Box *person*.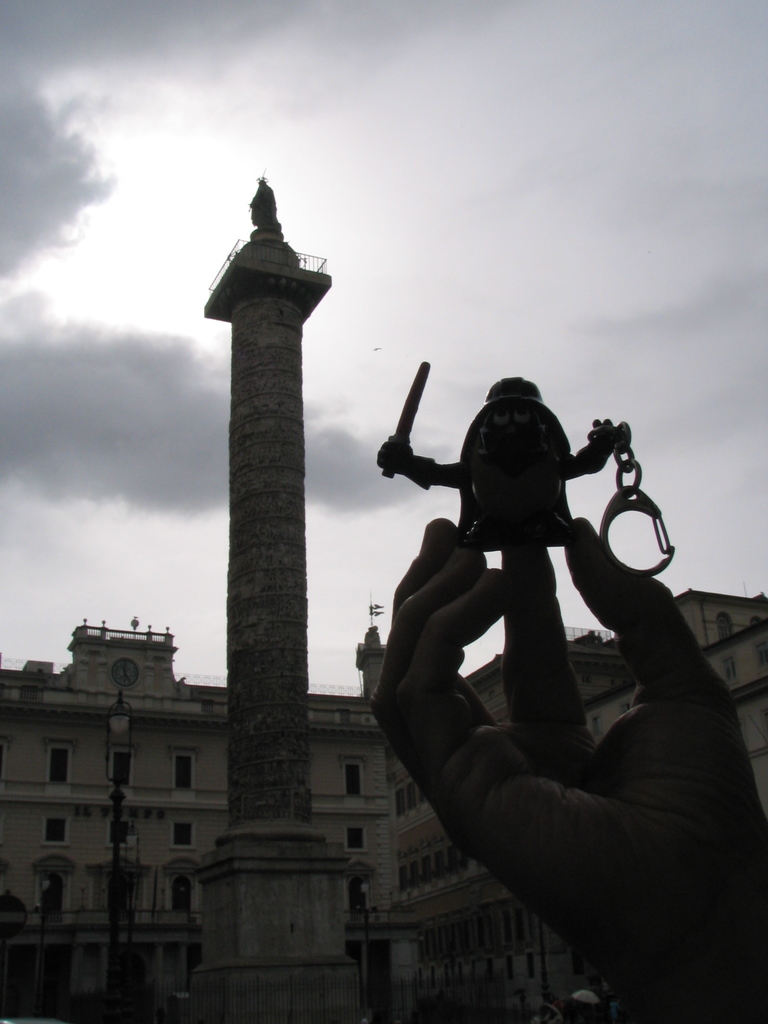
[left=245, top=172, right=277, bottom=233].
